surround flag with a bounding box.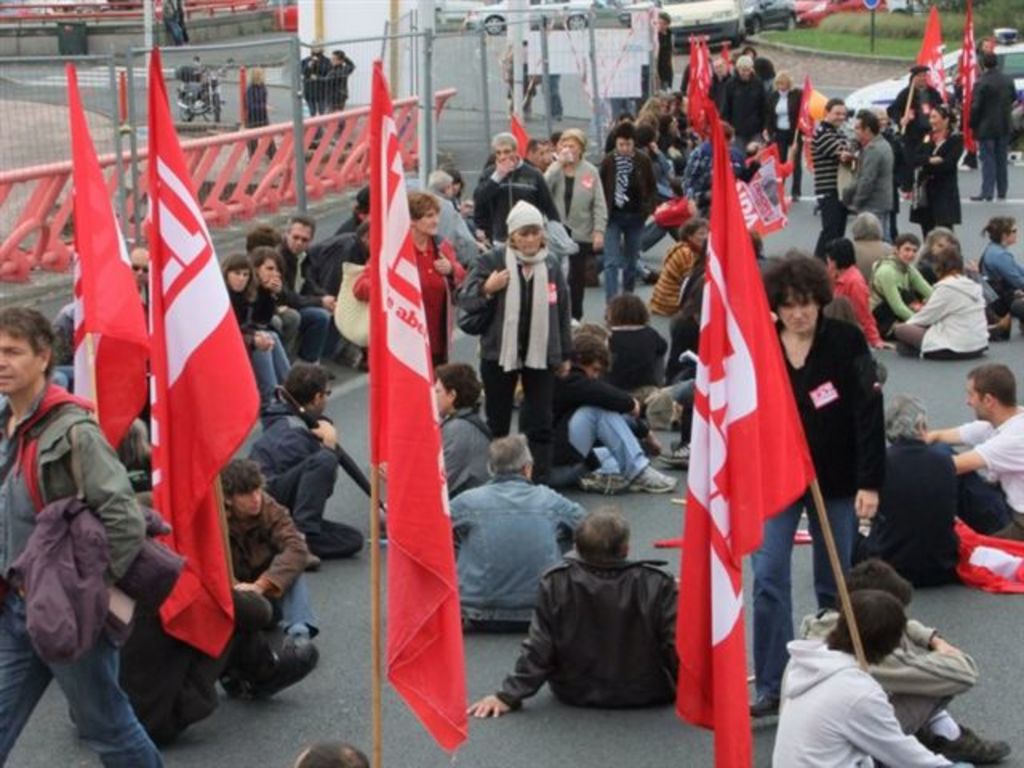
757,138,800,179.
